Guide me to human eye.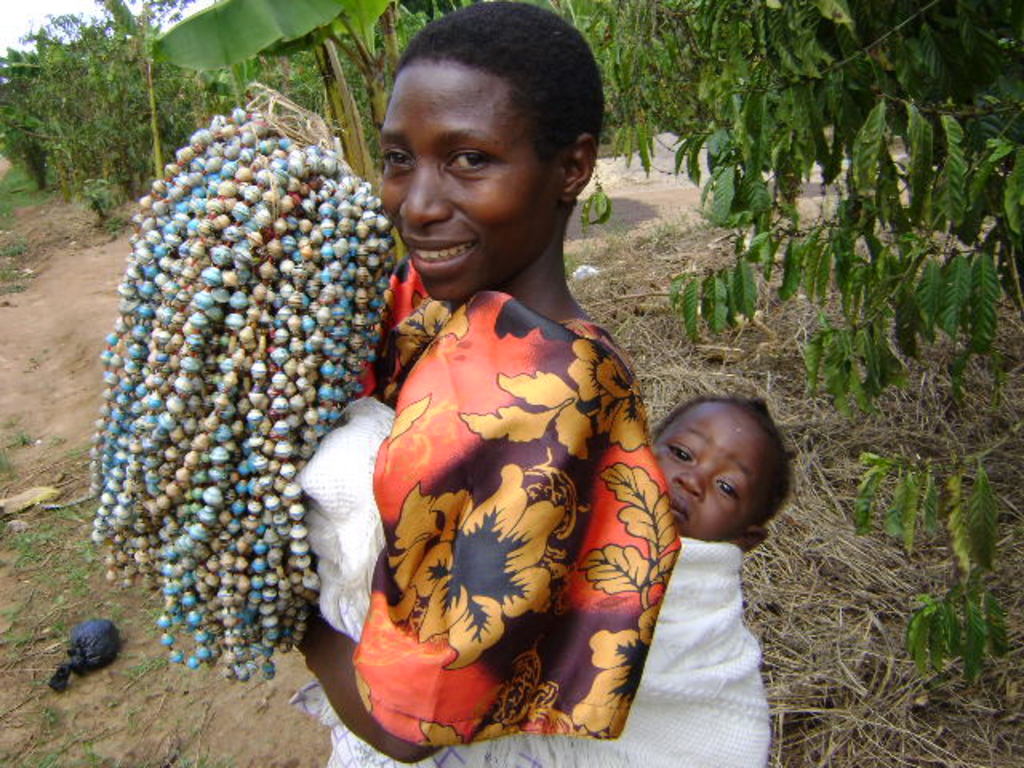
Guidance: box(378, 146, 411, 176).
